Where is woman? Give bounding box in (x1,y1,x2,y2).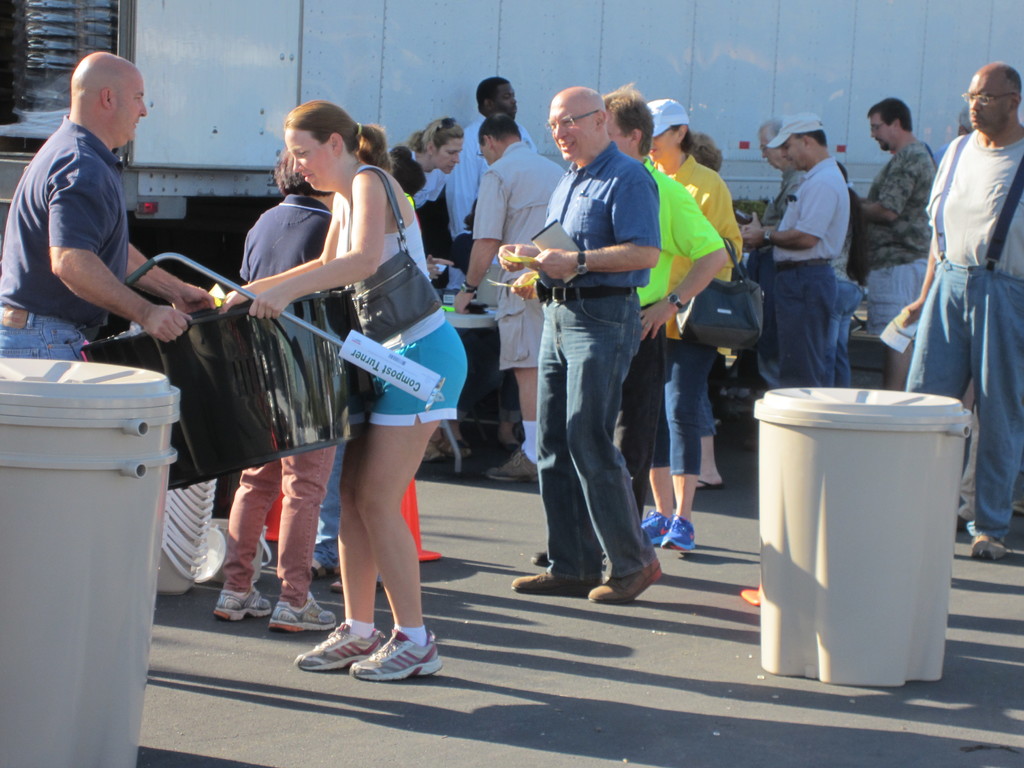
(755,119,808,303).
